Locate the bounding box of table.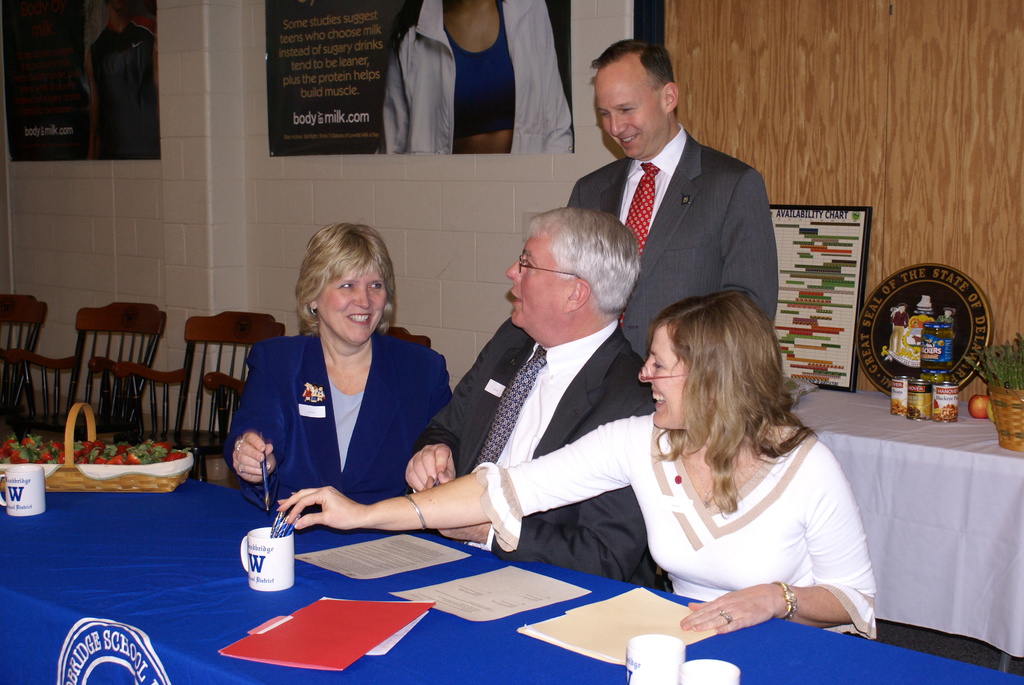
Bounding box: bbox=(0, 414, 1023, 684).
